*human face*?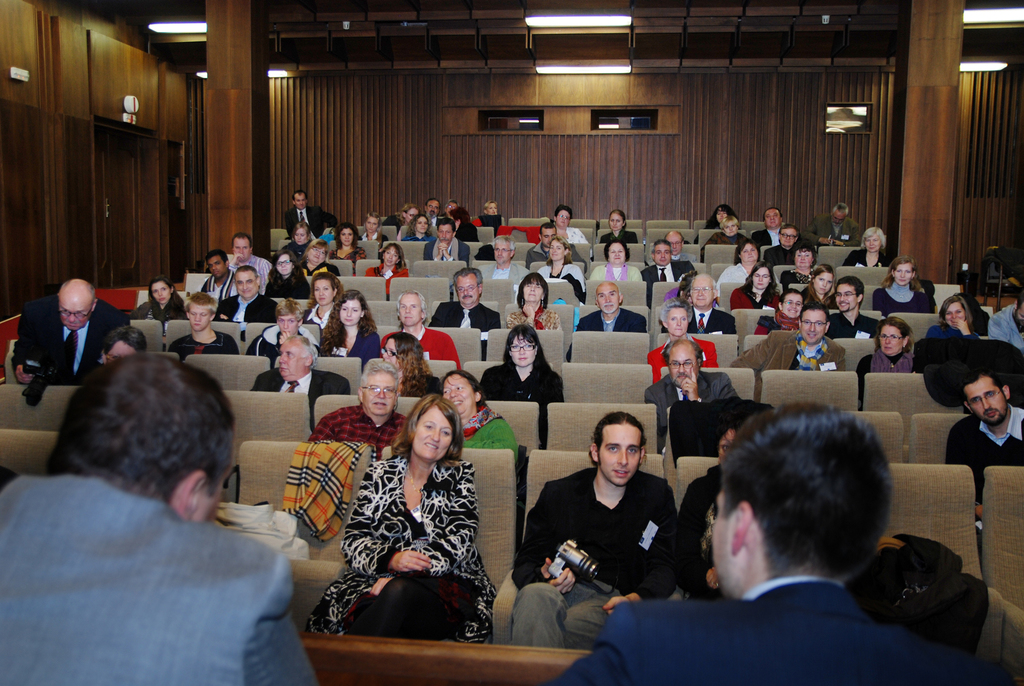
718,428,738,464
